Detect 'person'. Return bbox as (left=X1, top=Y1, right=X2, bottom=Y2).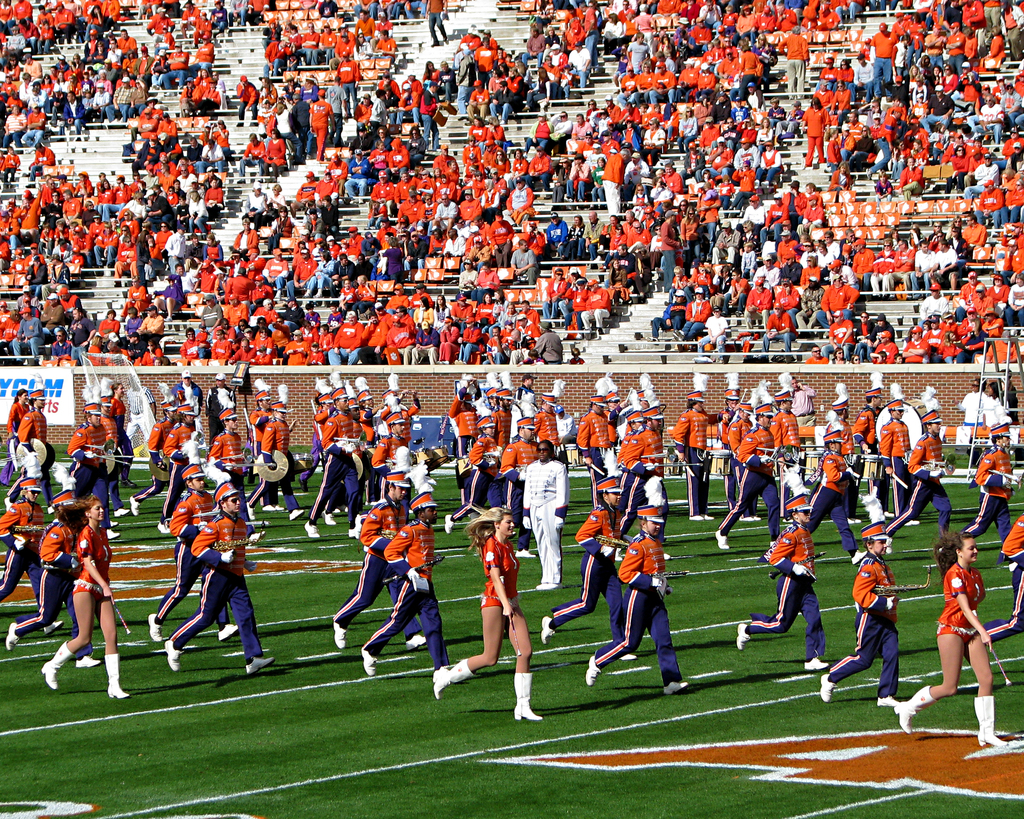
(left=975, top=509, right=1023, bottom=646).
